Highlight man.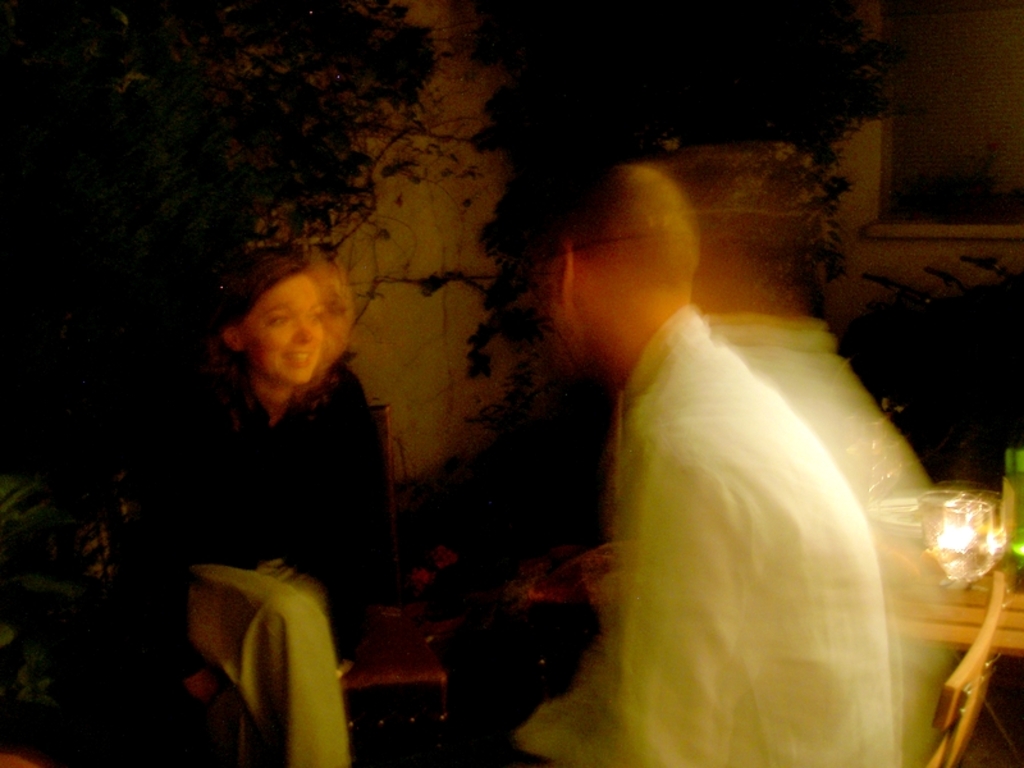
Highlighted region: [498,168,913,767].
